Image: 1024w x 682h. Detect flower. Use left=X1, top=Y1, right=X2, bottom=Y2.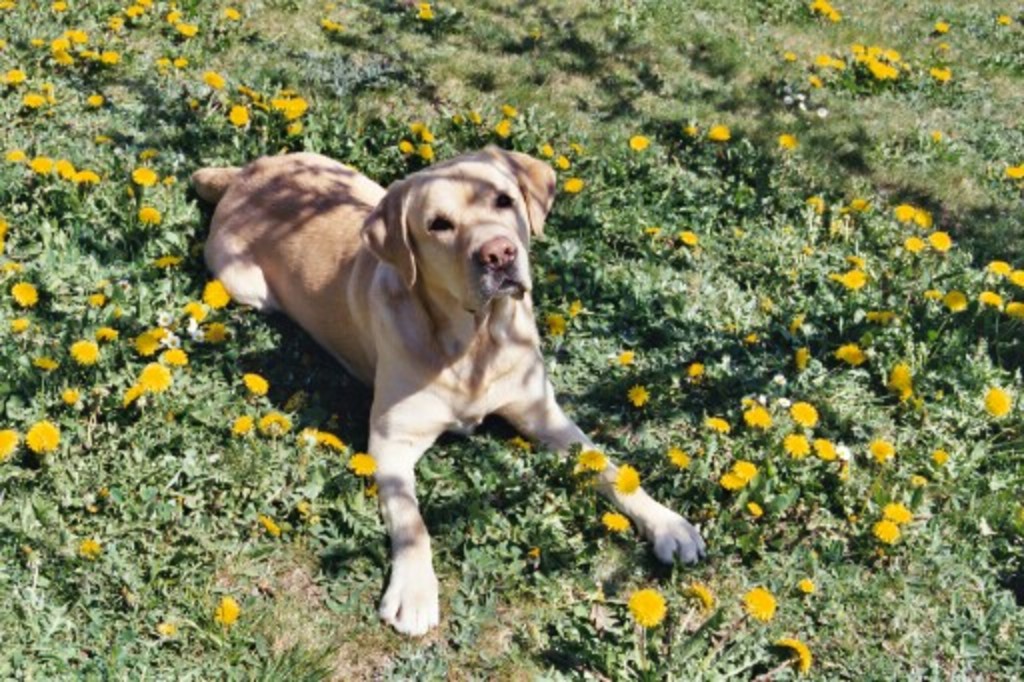
left=132, top=174, right=152, bottom=188.
